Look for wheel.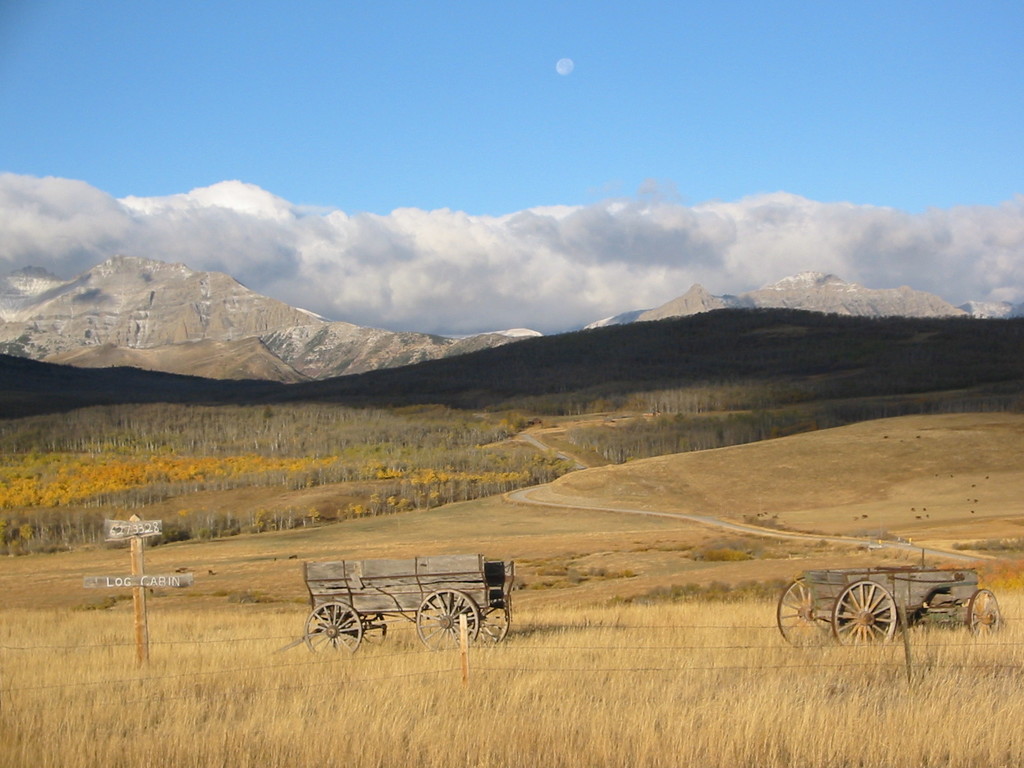
Found: bbox=[831, 579, 895, 646].
